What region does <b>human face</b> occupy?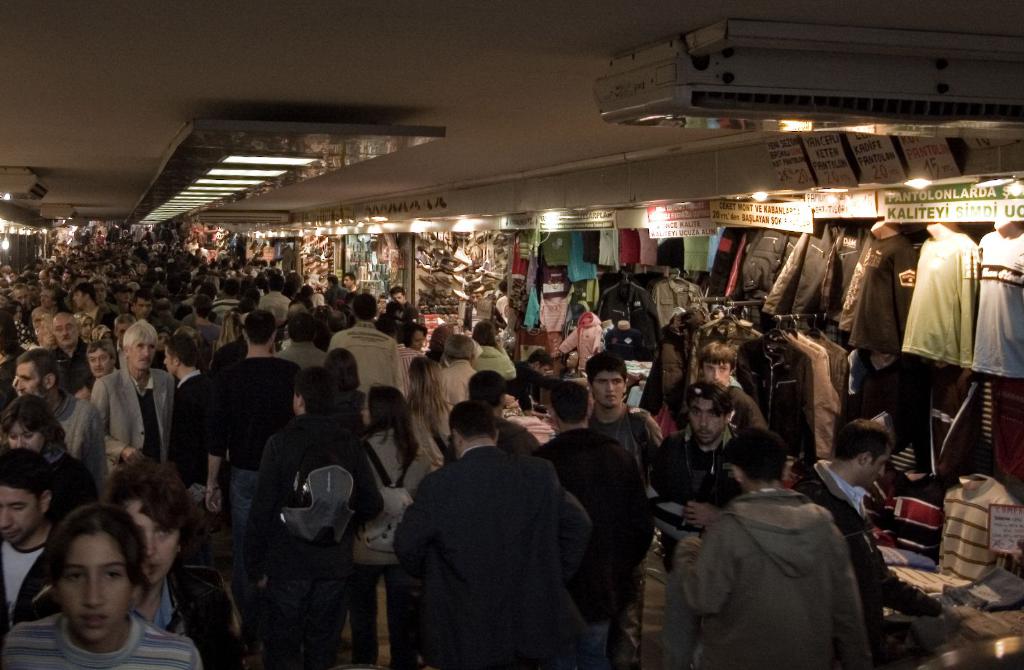
crop(0, 484, 40, 545).
